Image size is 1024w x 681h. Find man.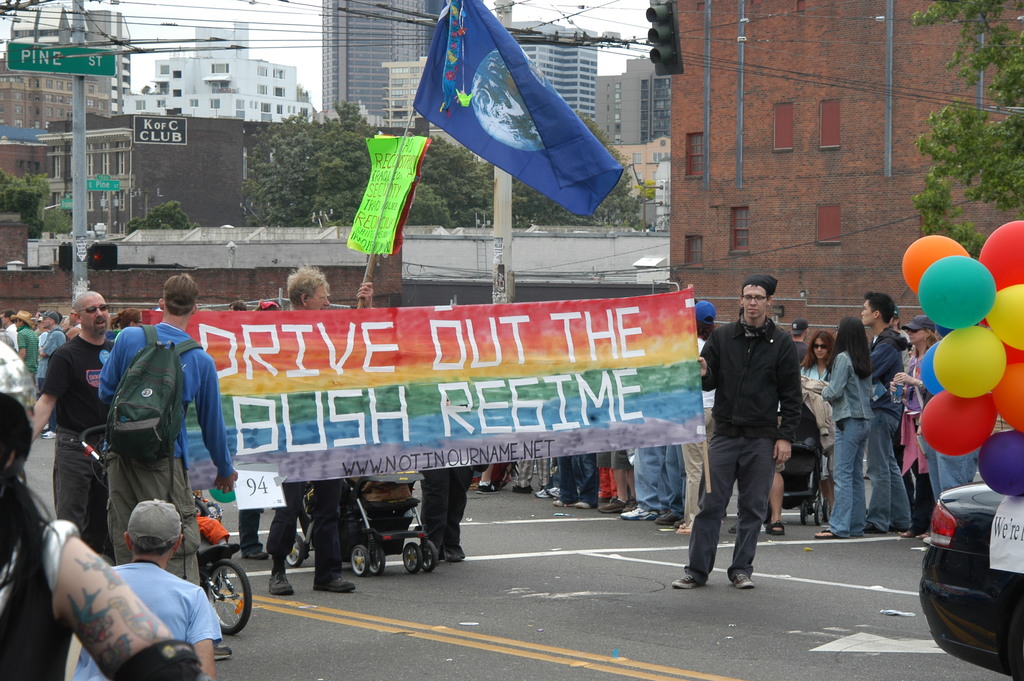
crop(673, 276, 803, 594).
